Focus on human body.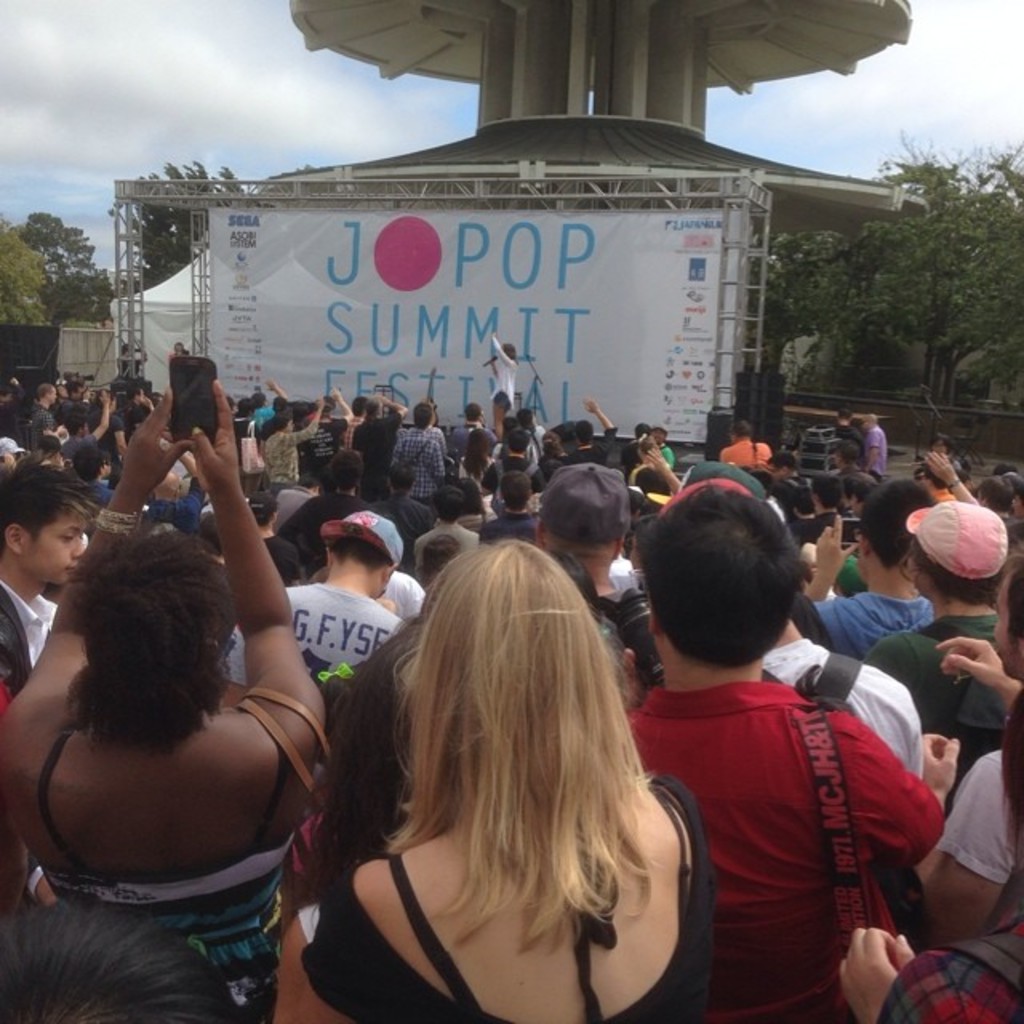
Focused at (left=632, top=472, right=950, bottom=1022).
